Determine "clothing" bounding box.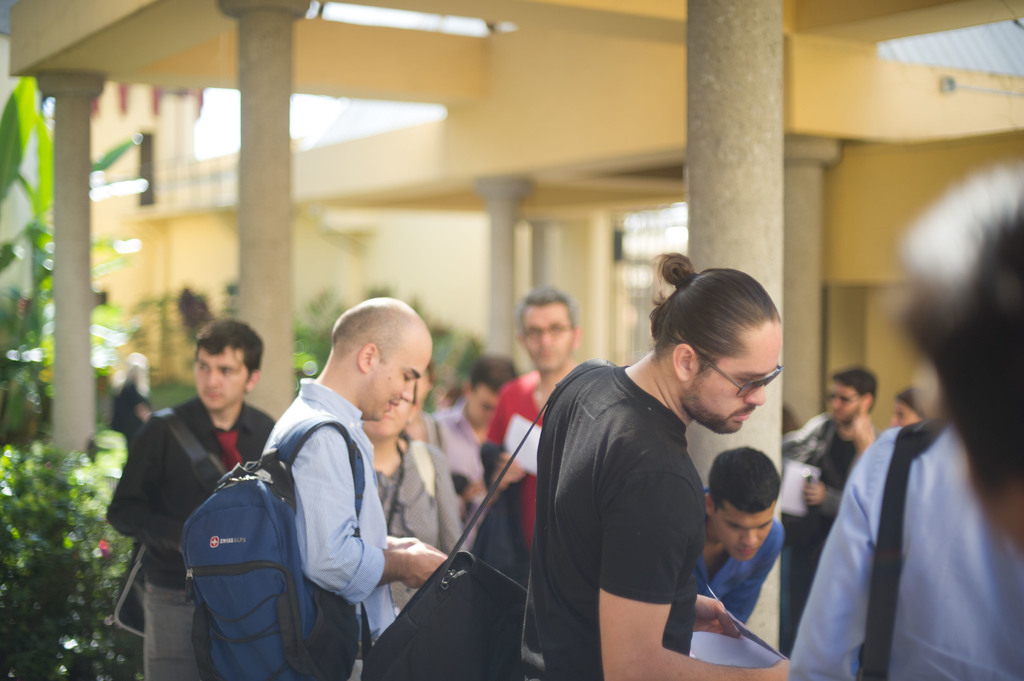
Determined: (x1=360, y1=431, x2=463, y2=611).
